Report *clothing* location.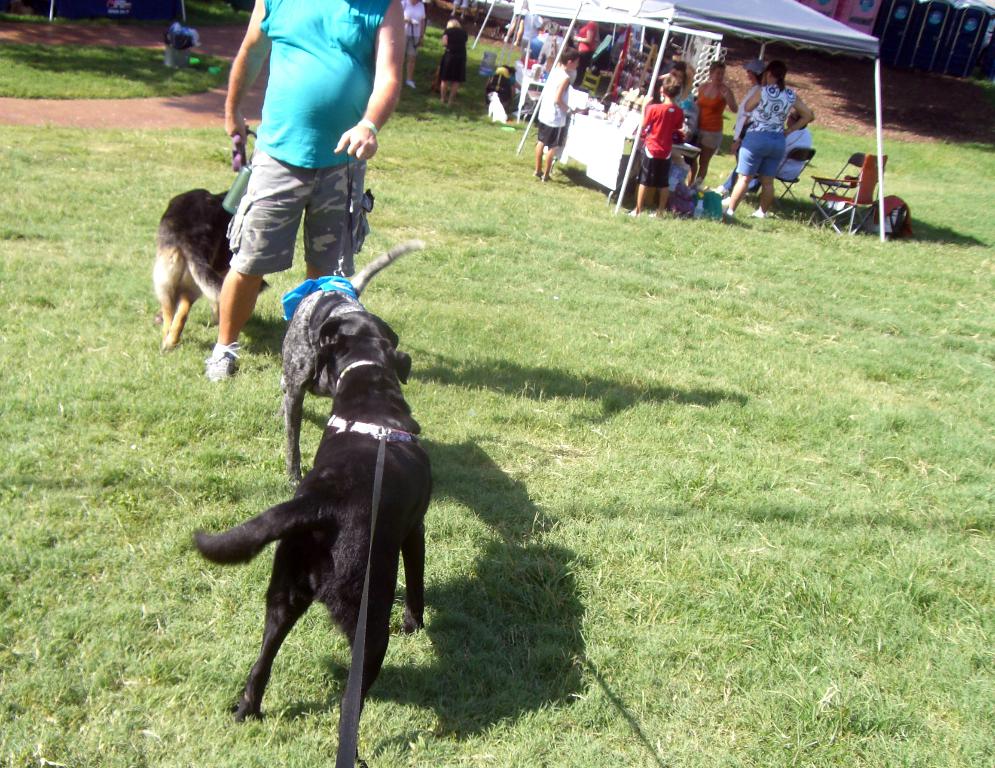
Report: left=784, top=126, right=810, bottom=197.
